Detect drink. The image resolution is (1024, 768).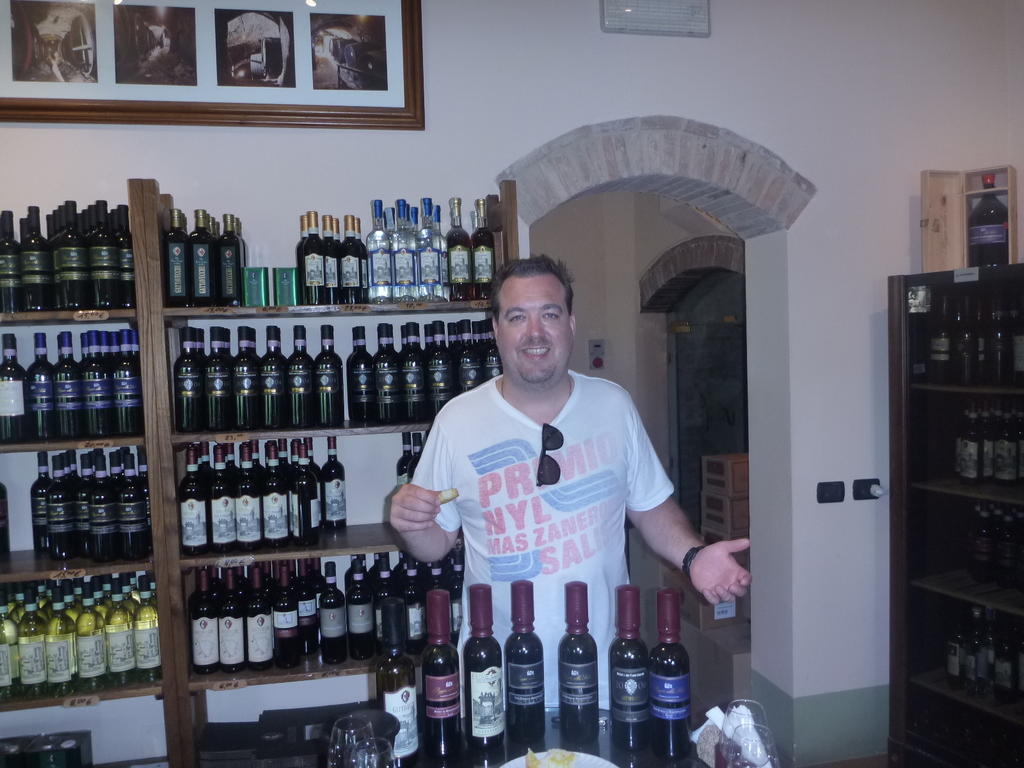
{"left": 408, "top": 430, "right": 422, "bottom": 483}.
